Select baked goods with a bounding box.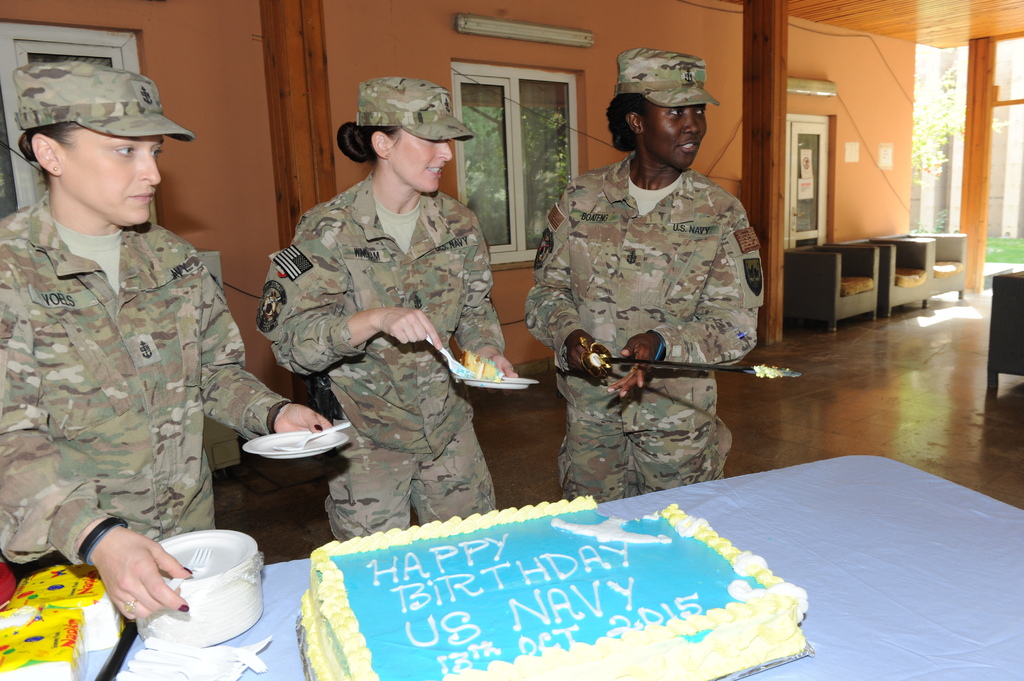
292 495 810 680.
